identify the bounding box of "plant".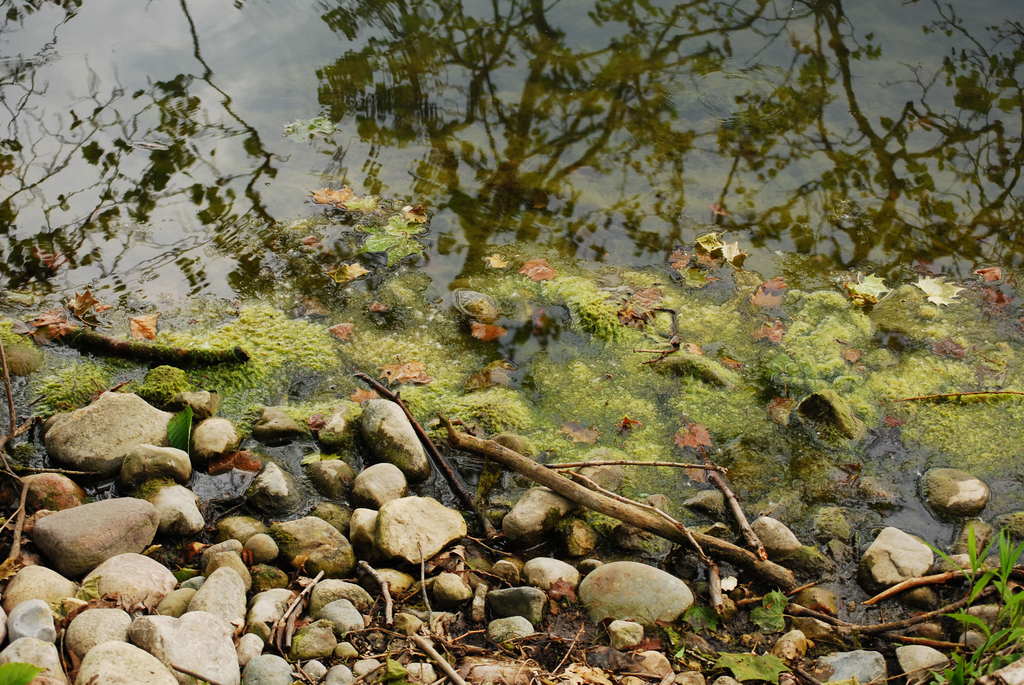
rect(915, 516, 1023, 684).
